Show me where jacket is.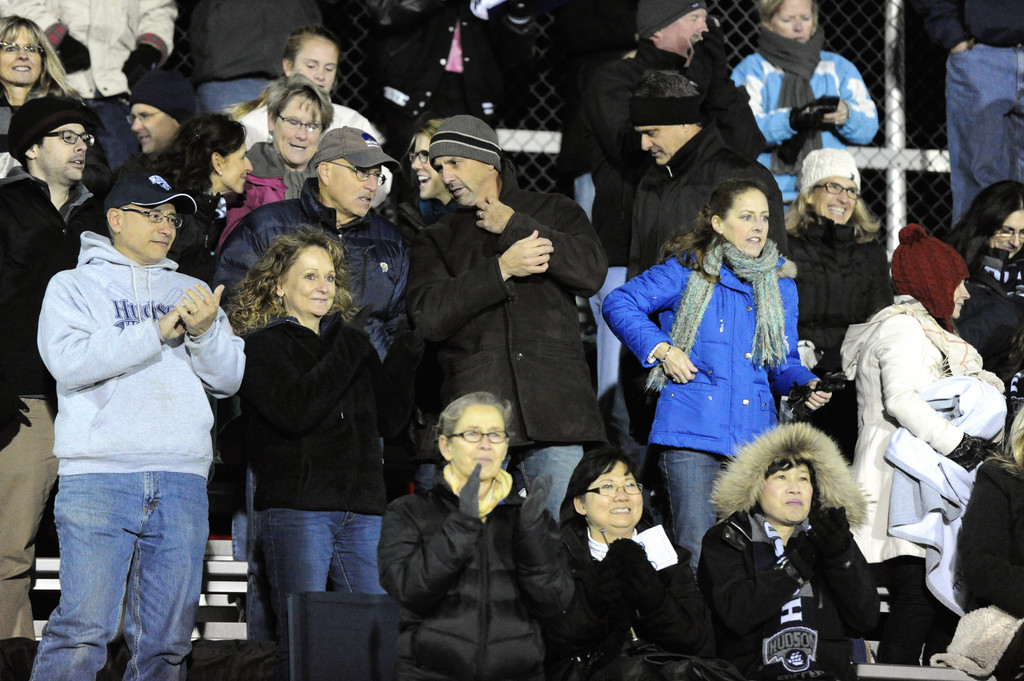
jacket is at bbox(168, 188, 236, 291).
